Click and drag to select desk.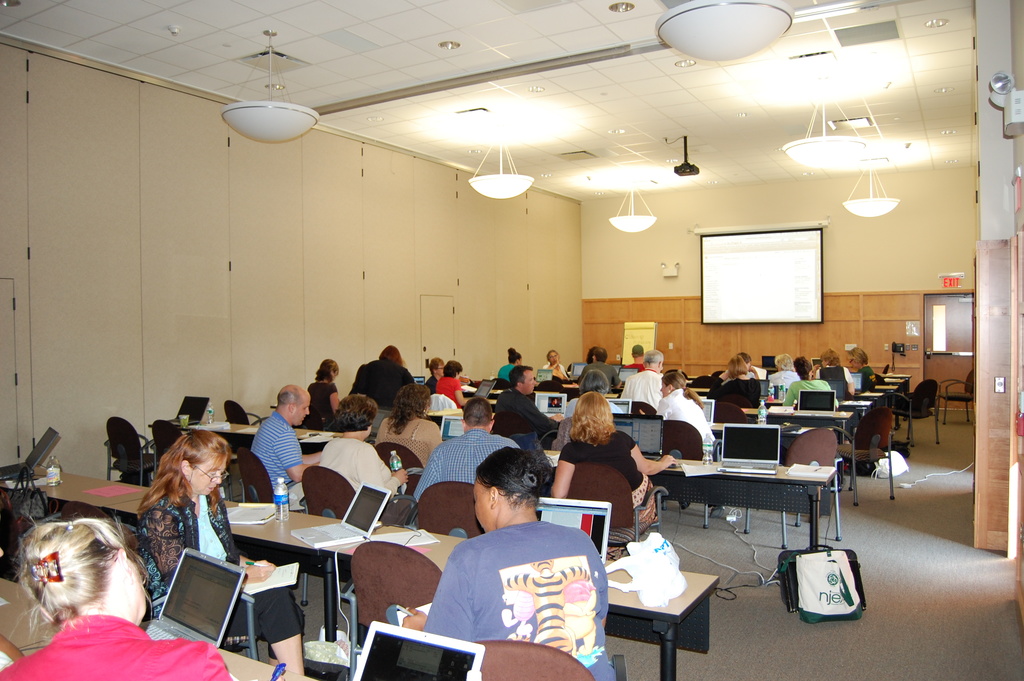
Selection: x1=648, y1=458, x2=836, y2=555.
